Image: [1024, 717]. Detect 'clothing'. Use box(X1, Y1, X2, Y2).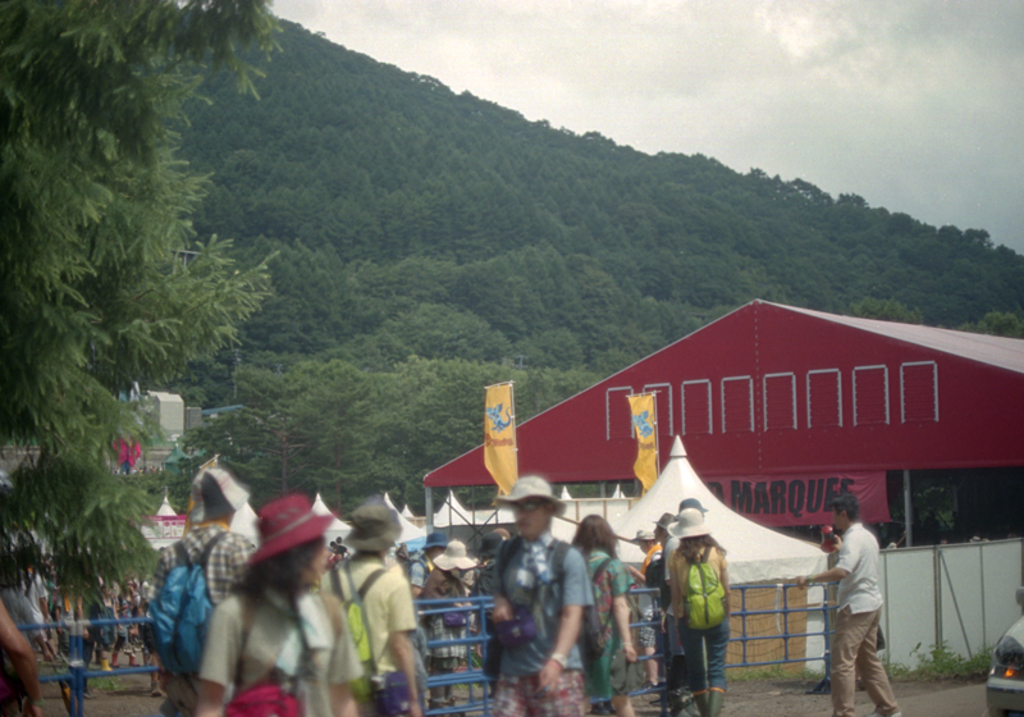
box(669, 542, 731, 691).
